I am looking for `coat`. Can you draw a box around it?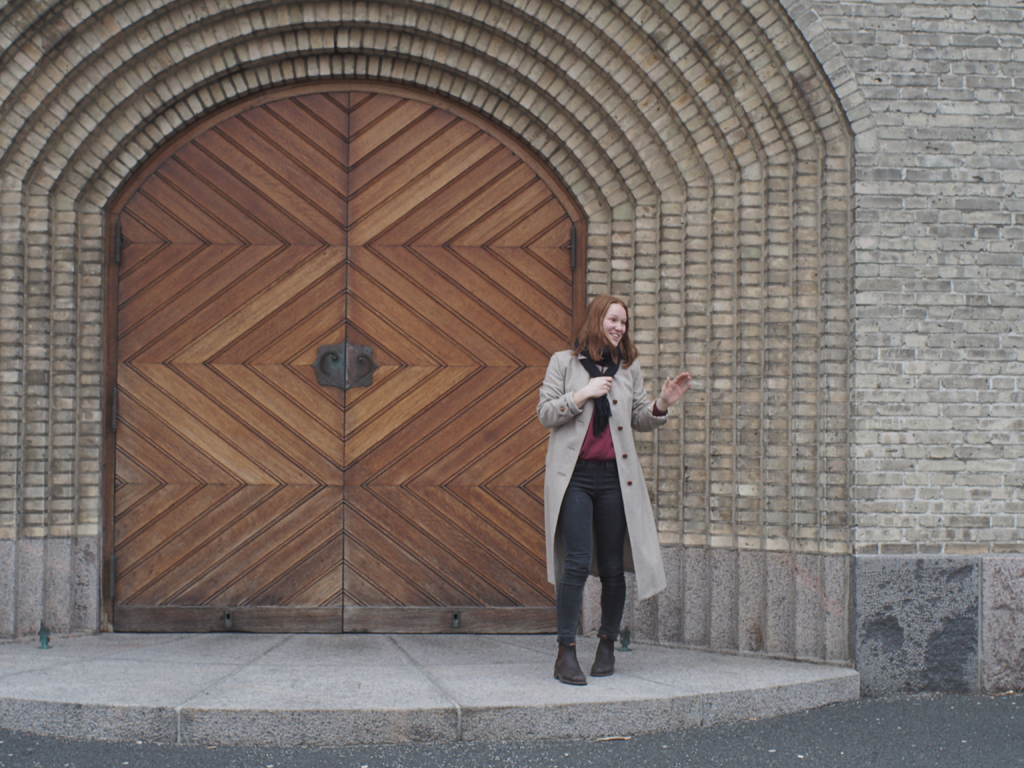
Sure, the bounding box is {"left": 543, "top": 326, "right": 670, "bottom": 611}.
